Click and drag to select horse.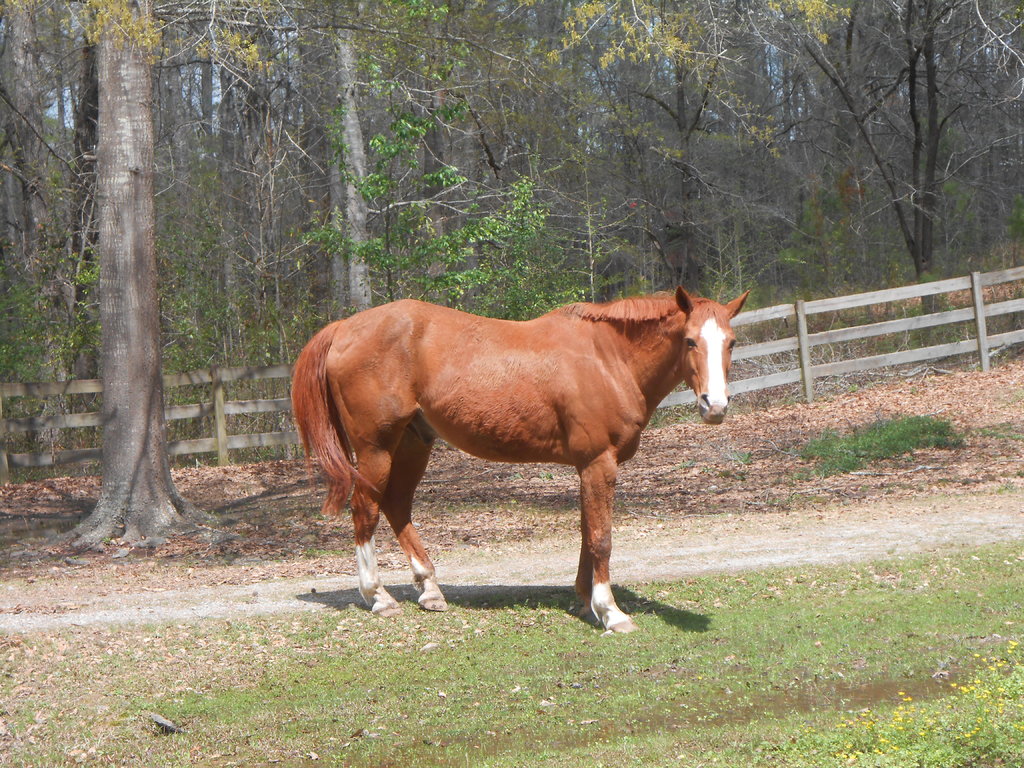
Selection: <region>289, 282, 749, 635</region>.
